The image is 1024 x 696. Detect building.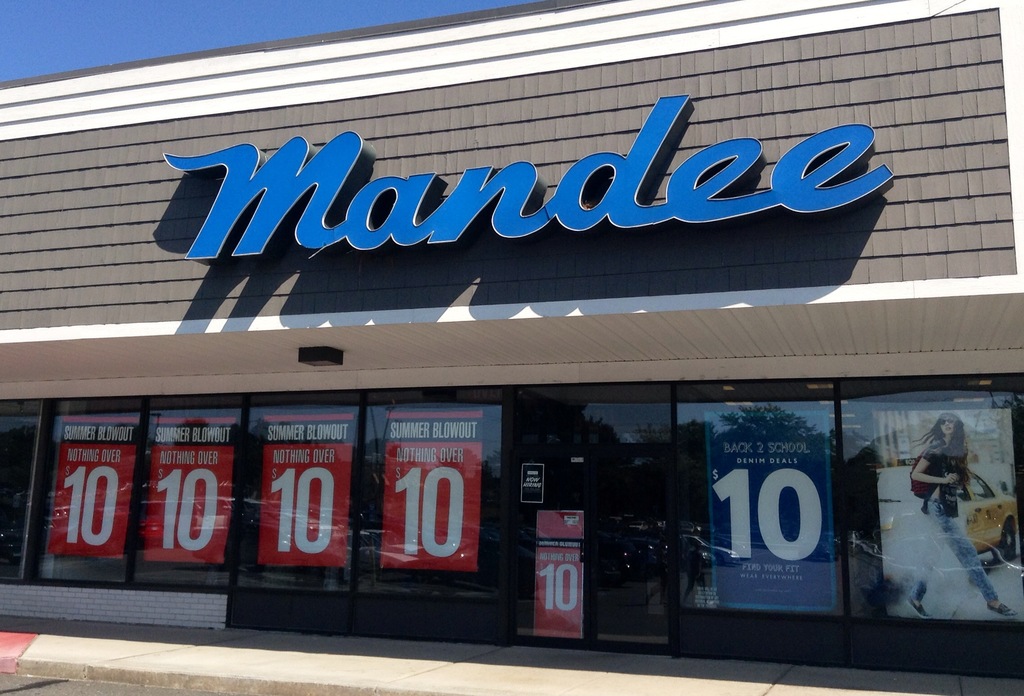
Detection: <bbox>0, 0, 1023, 678</bbox>.
